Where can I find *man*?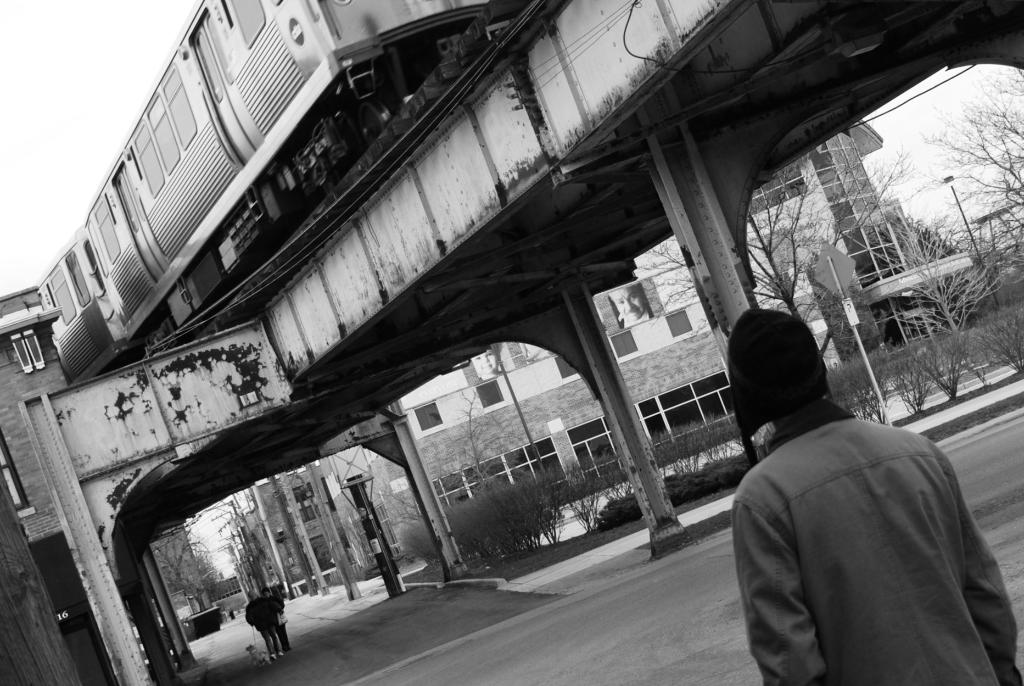
You can find it at 246/585/286/664.
